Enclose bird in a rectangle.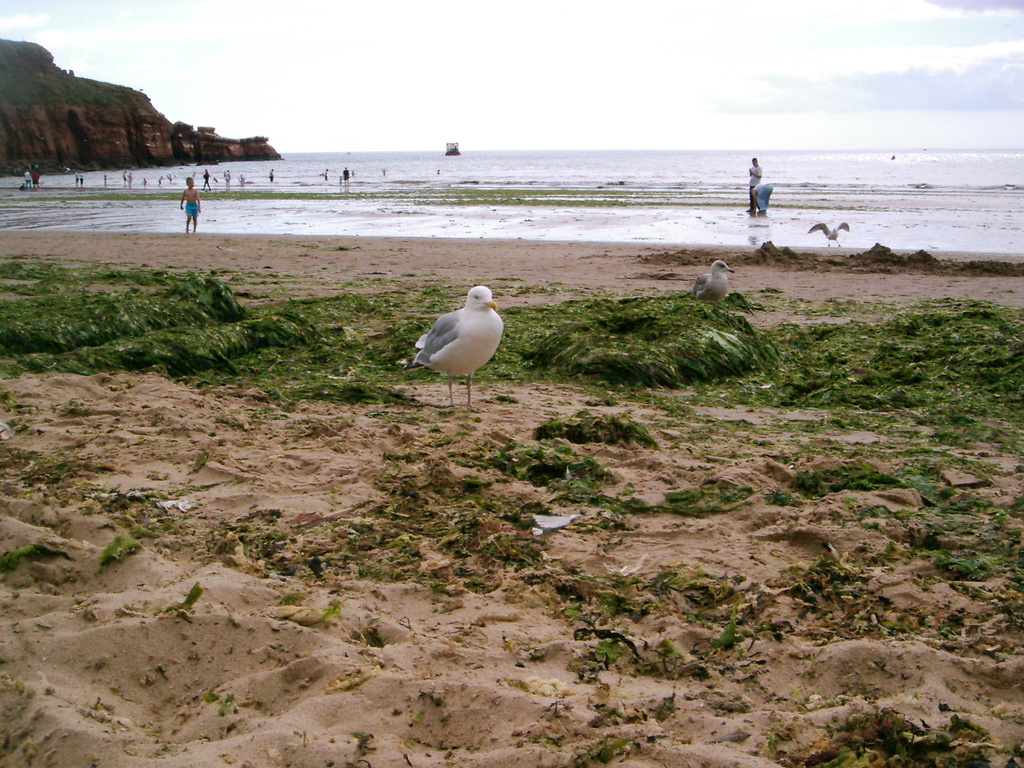
407/282/513/390.
